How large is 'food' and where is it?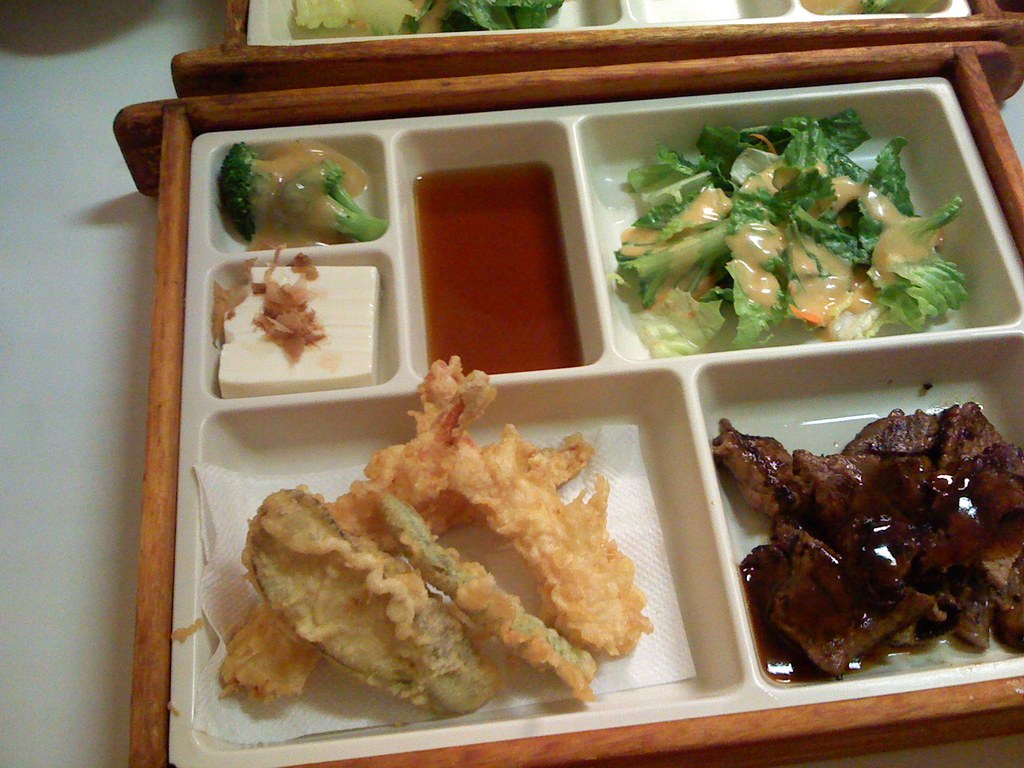
Bounding box: bbox=[714, 402, 1023, 688].
